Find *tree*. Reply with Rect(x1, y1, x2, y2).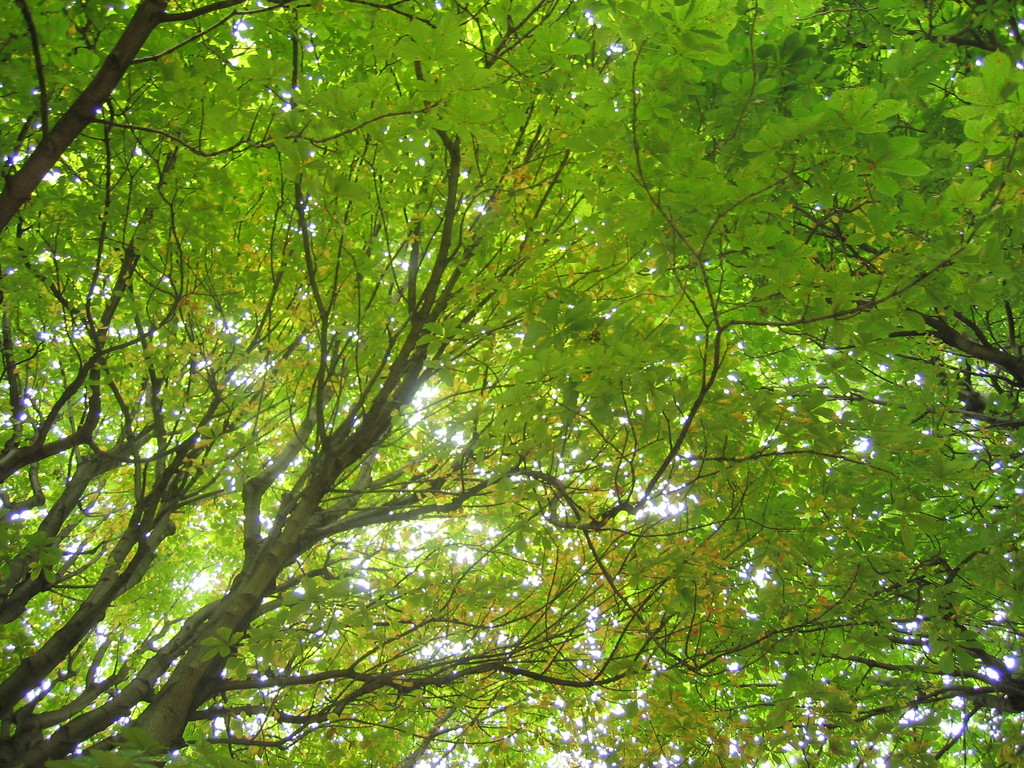
Rect(0, 0, 1023, 767).
